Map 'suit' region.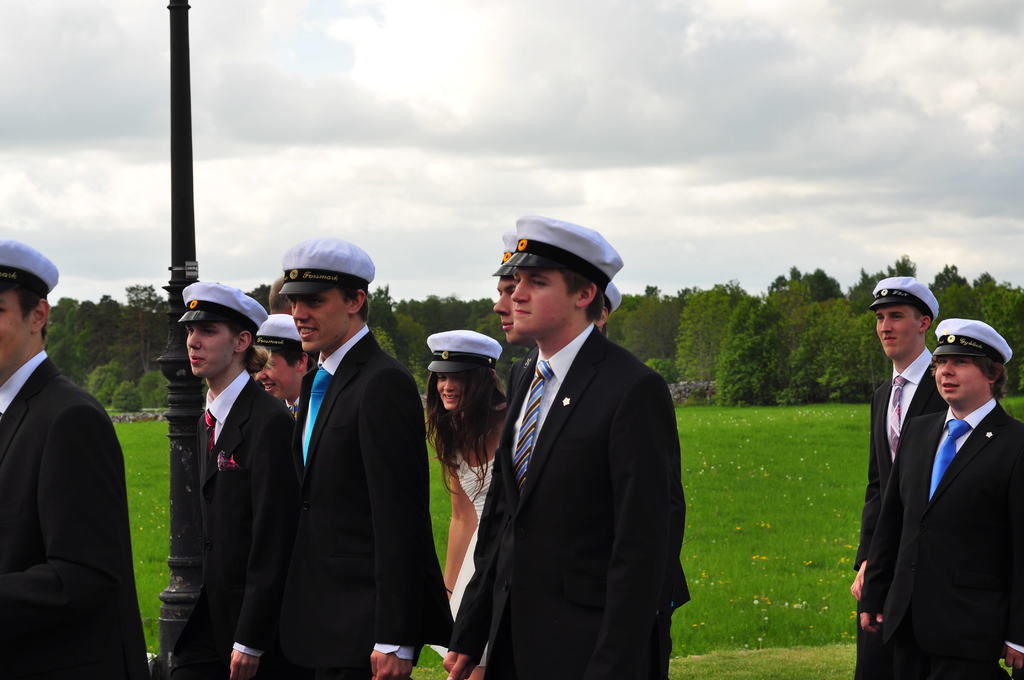
Mapped to [164,366,299,679].
